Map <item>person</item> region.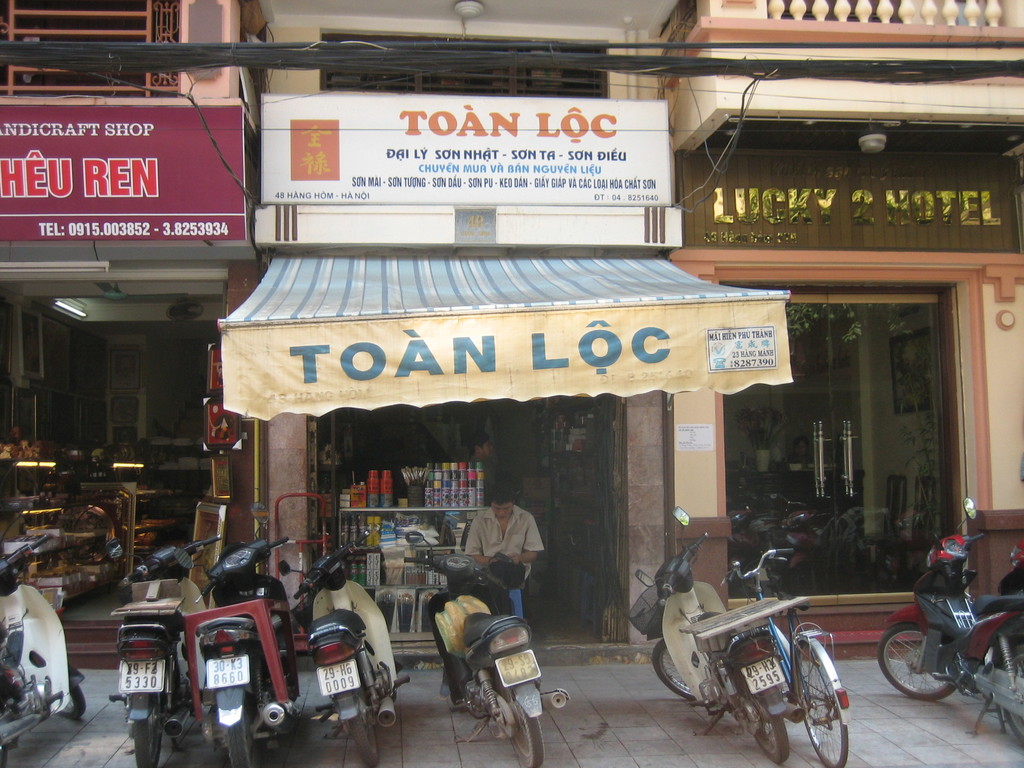
Mapped to l=467, t=428, r=495, b=475.
